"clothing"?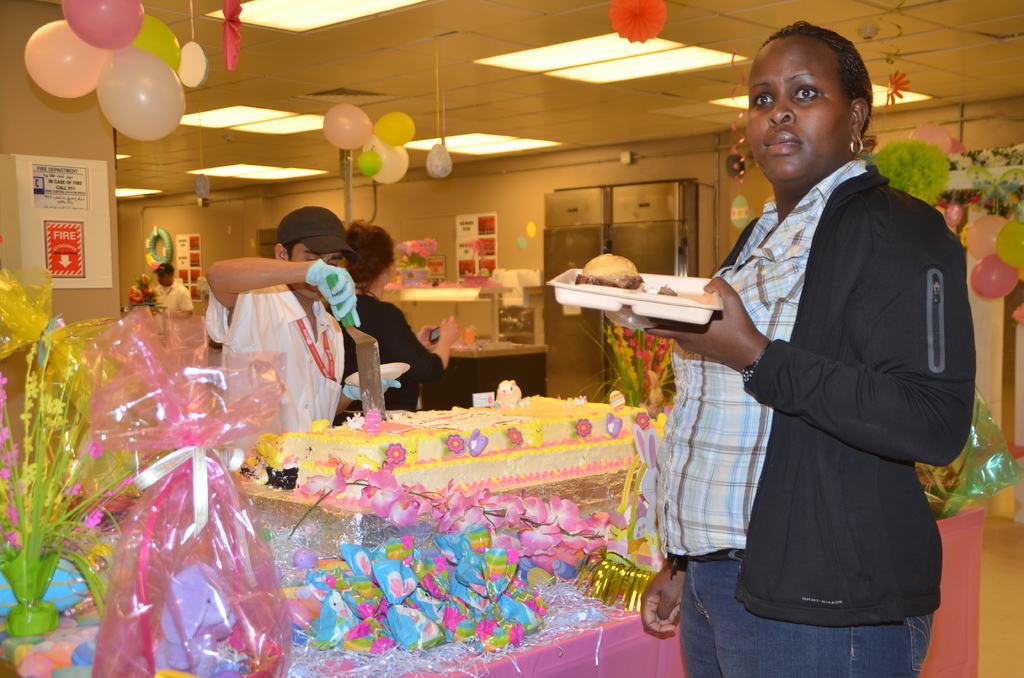
bbox=(204, 287, 346, 451)
